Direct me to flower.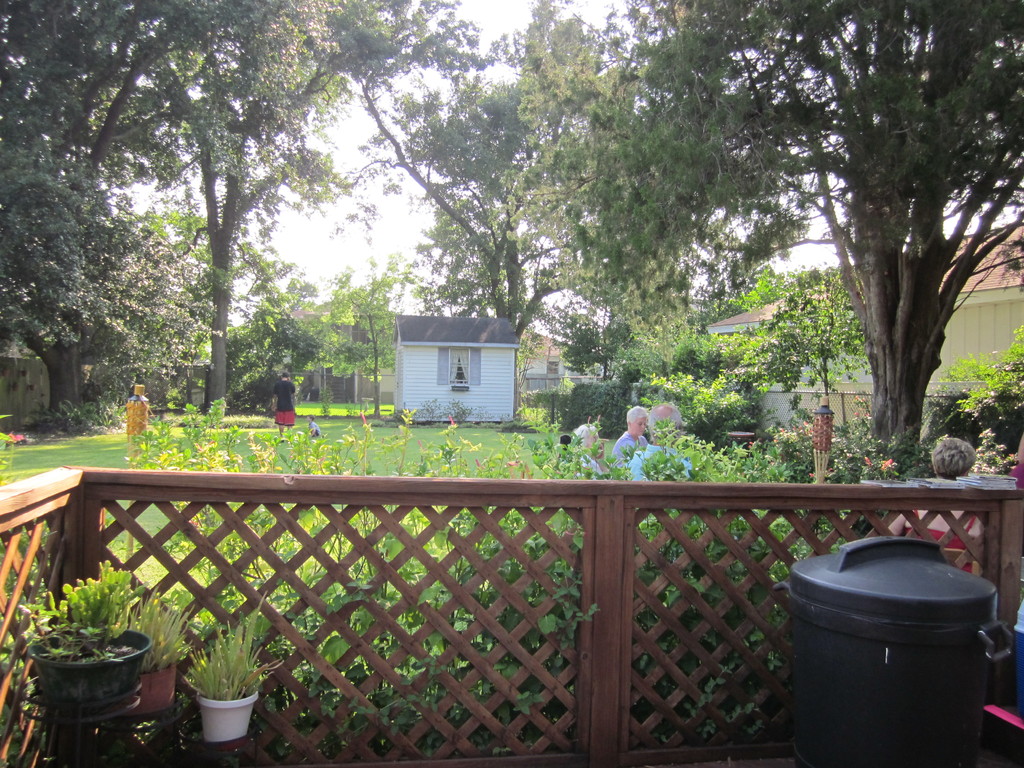
Direction: 808 471 817 477.
